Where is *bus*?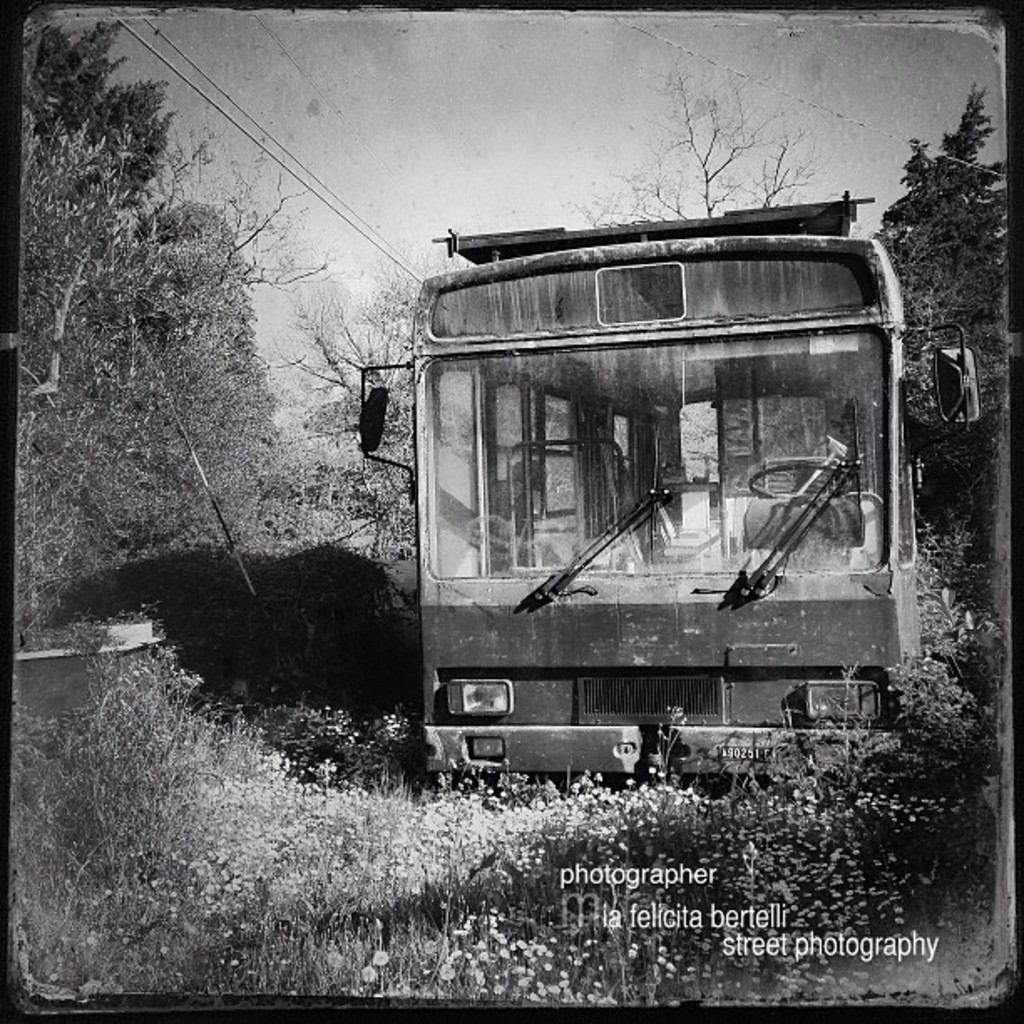
crop(356, 192, 982, 798).
